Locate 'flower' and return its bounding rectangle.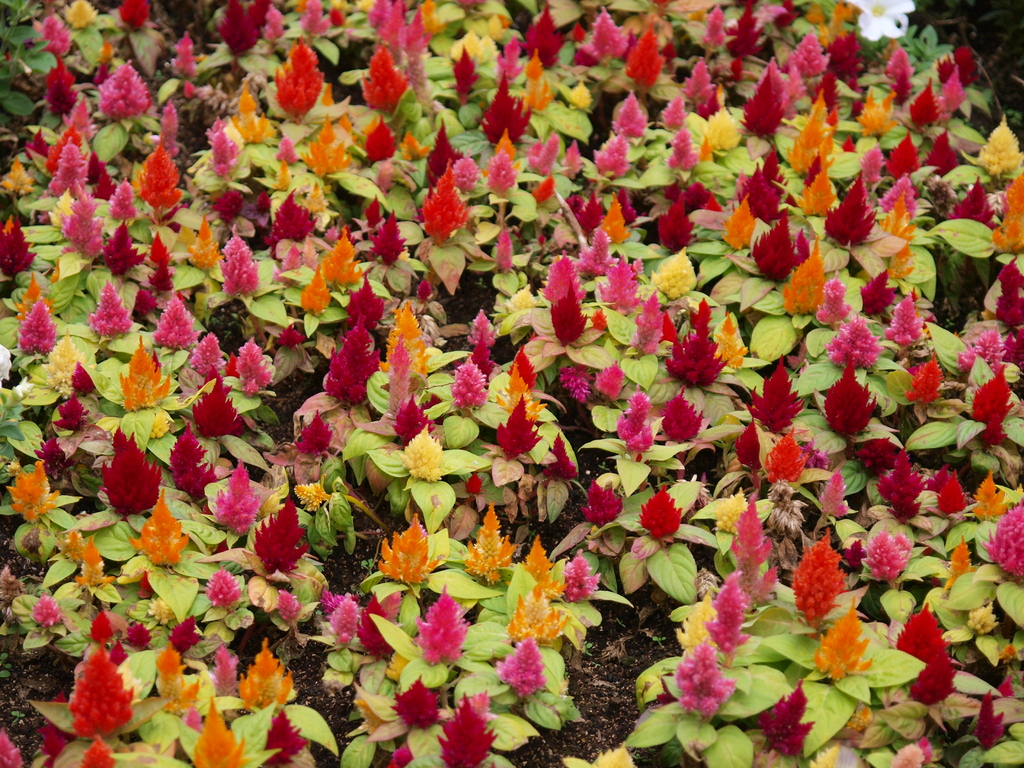
locate(267, 709, 312, 765).
